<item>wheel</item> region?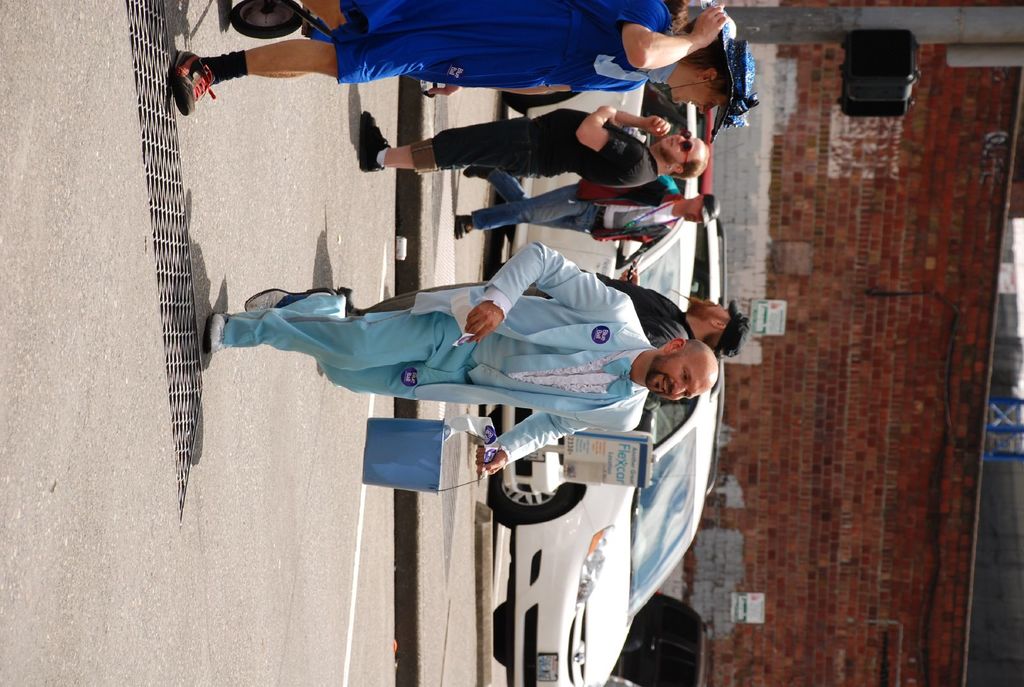
region(493, 601, 509, 667)
